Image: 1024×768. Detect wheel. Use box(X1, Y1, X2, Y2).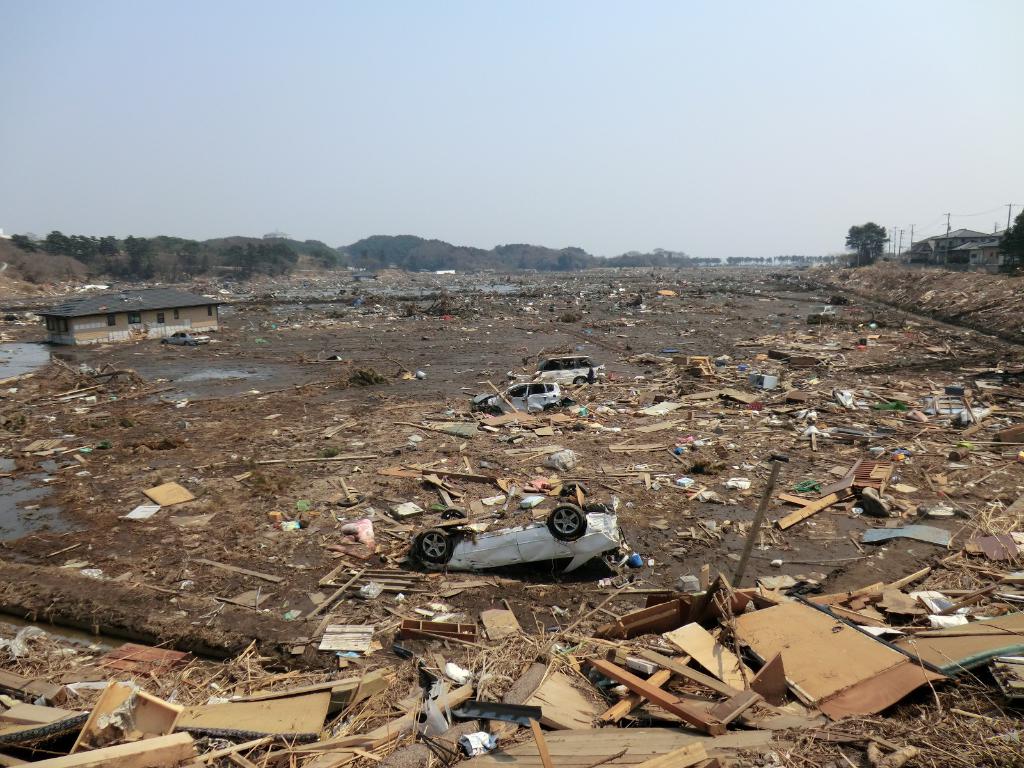
box(417, 531, 456, 563).
